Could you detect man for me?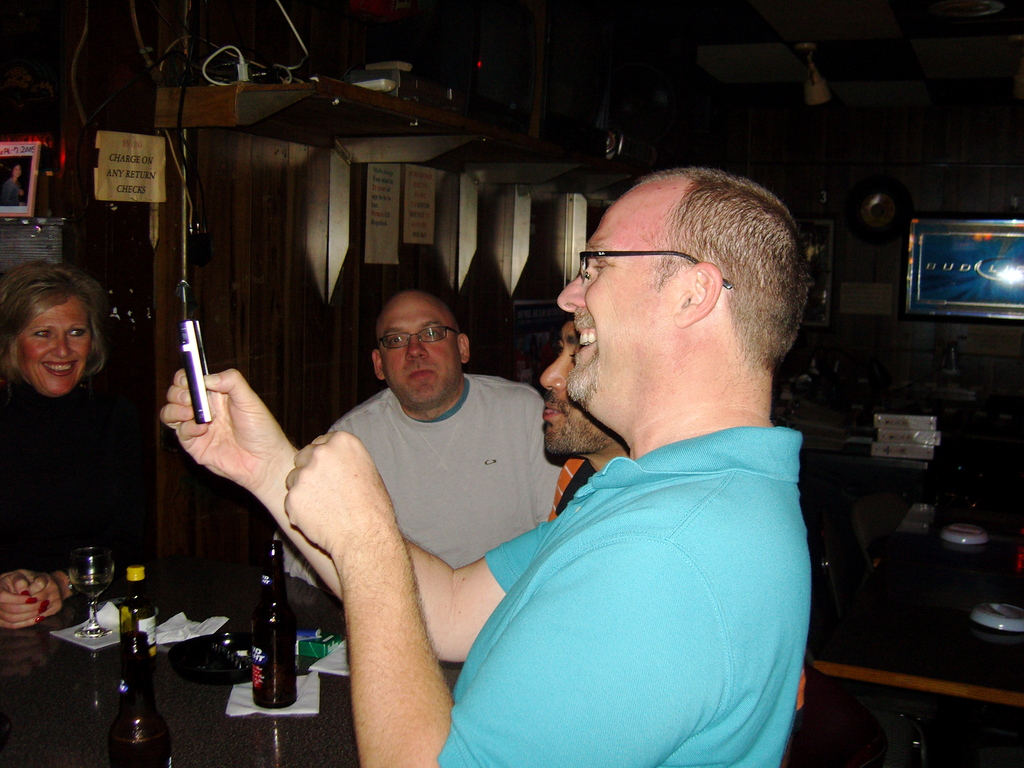
Detection result: 540/320/630/520.
